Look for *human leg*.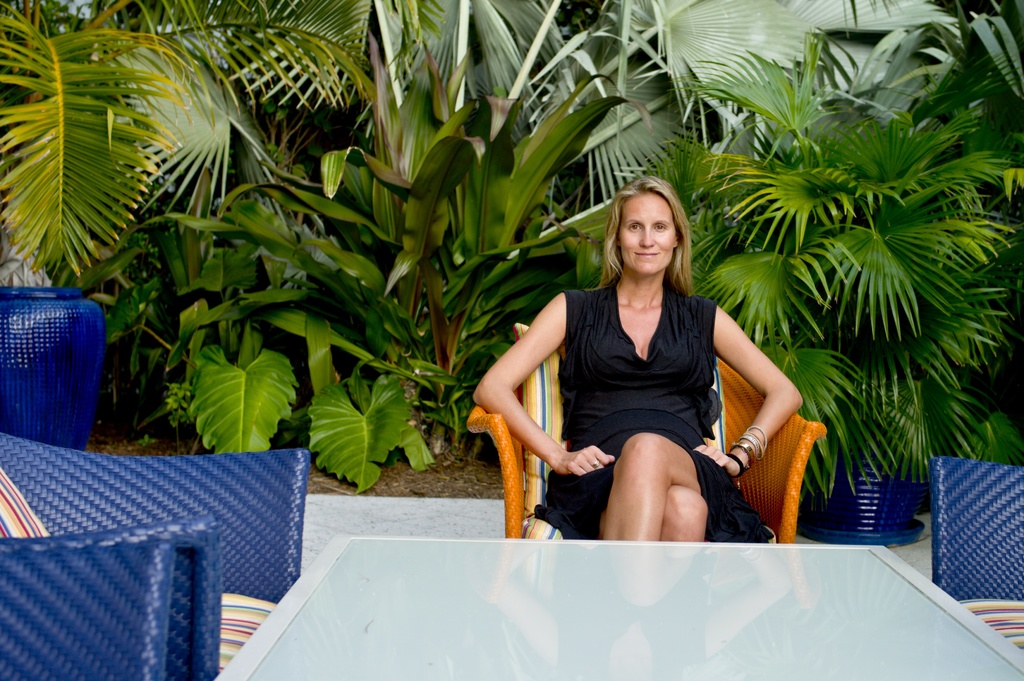
Found: 601, 433, 730, 541.
